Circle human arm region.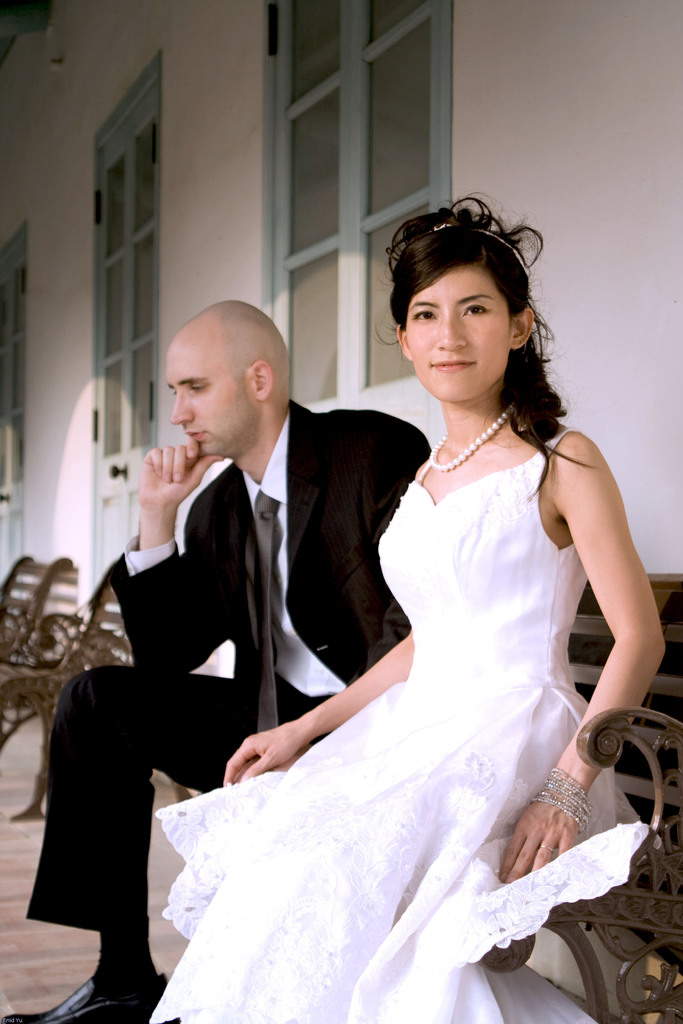
Region: 220, 632, 411, 779.
